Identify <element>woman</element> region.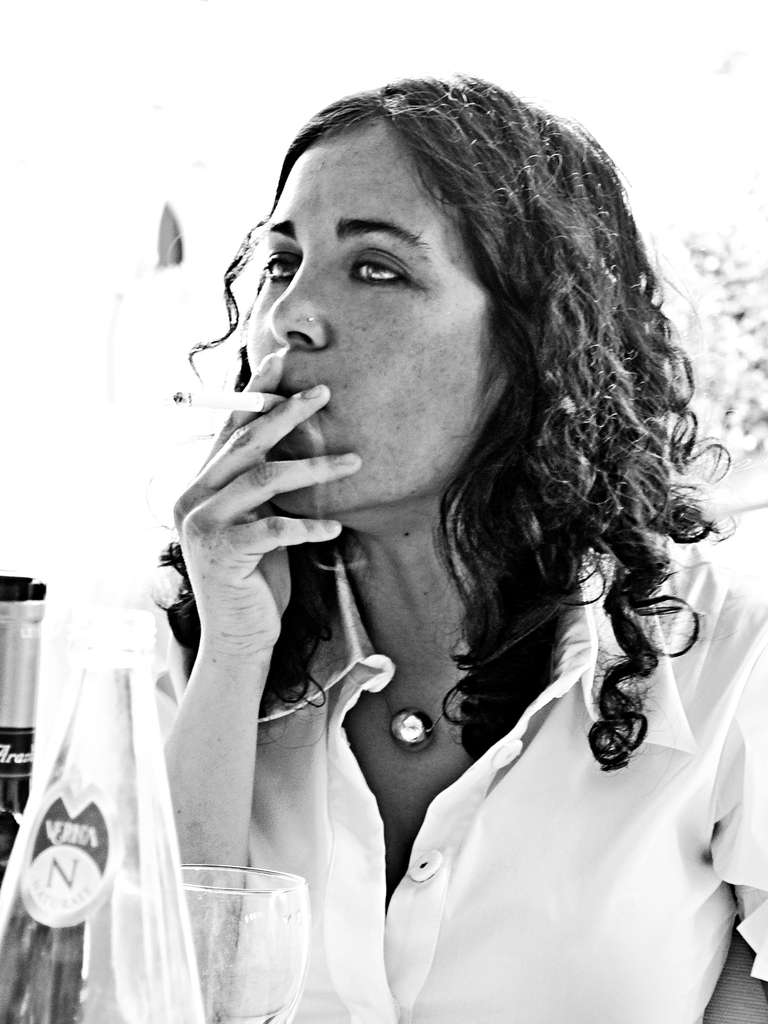
Region: 155 82 742 1023.
